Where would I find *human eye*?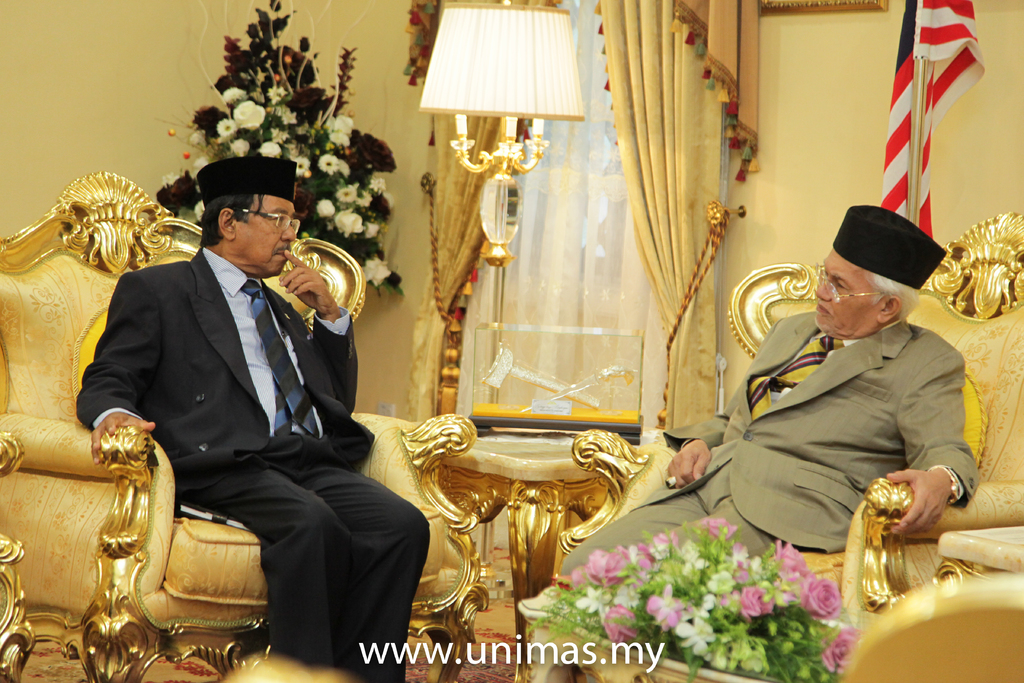
At <region>833, 277, 854, 295</region>.
